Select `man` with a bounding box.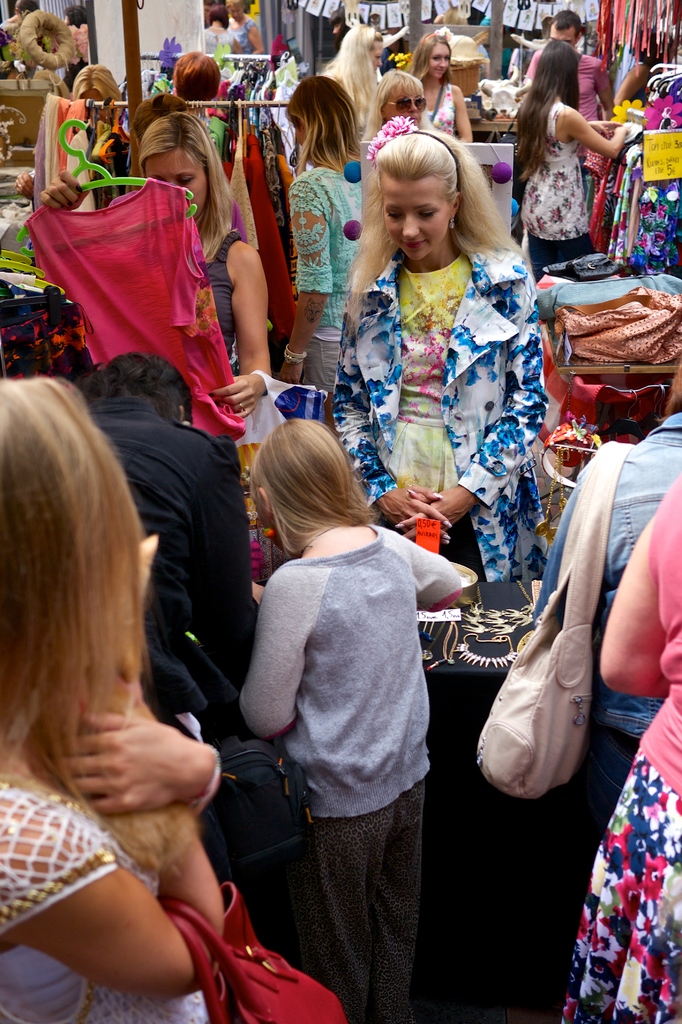
detection(523, 10, 615, 202).
